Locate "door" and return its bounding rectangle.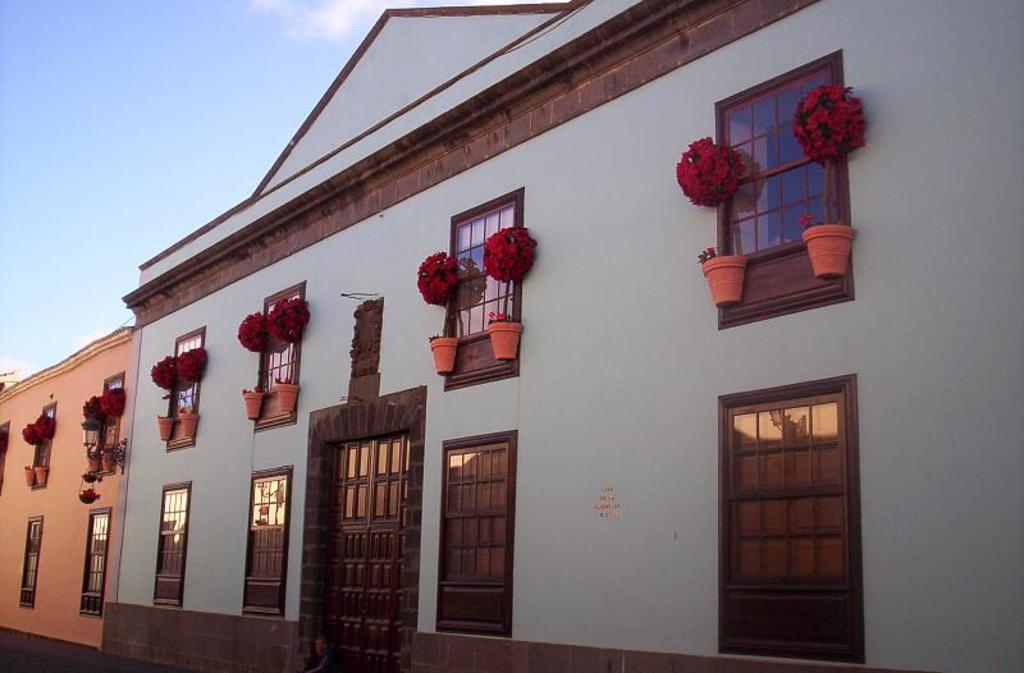
Rect(315, 430, 406, 670).
